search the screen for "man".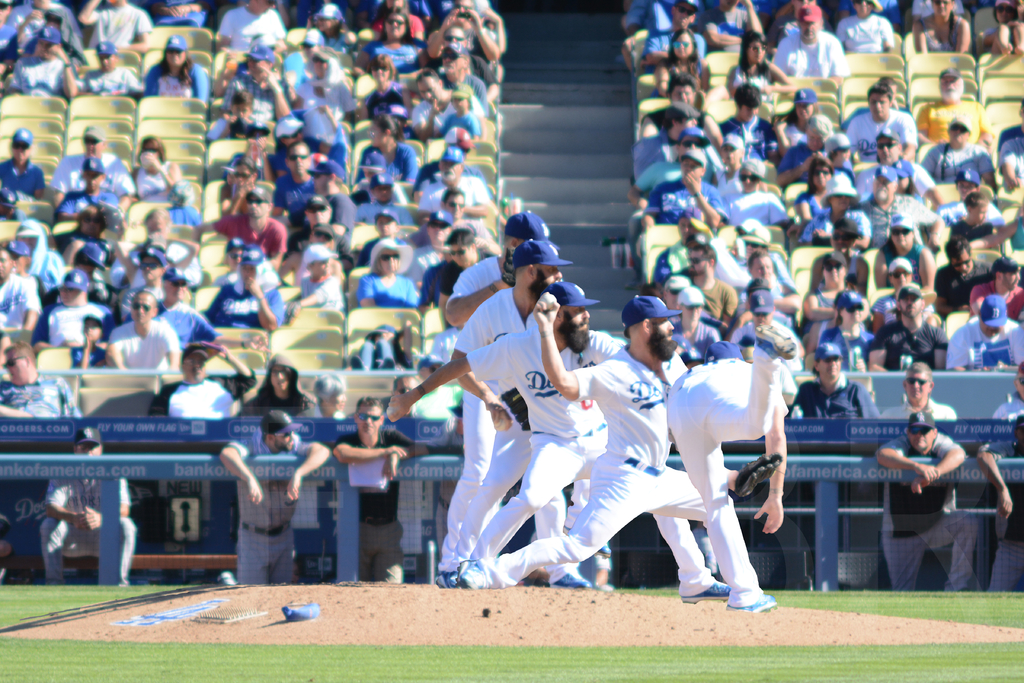
Found at bbox=(639, 75, 723, 149).
